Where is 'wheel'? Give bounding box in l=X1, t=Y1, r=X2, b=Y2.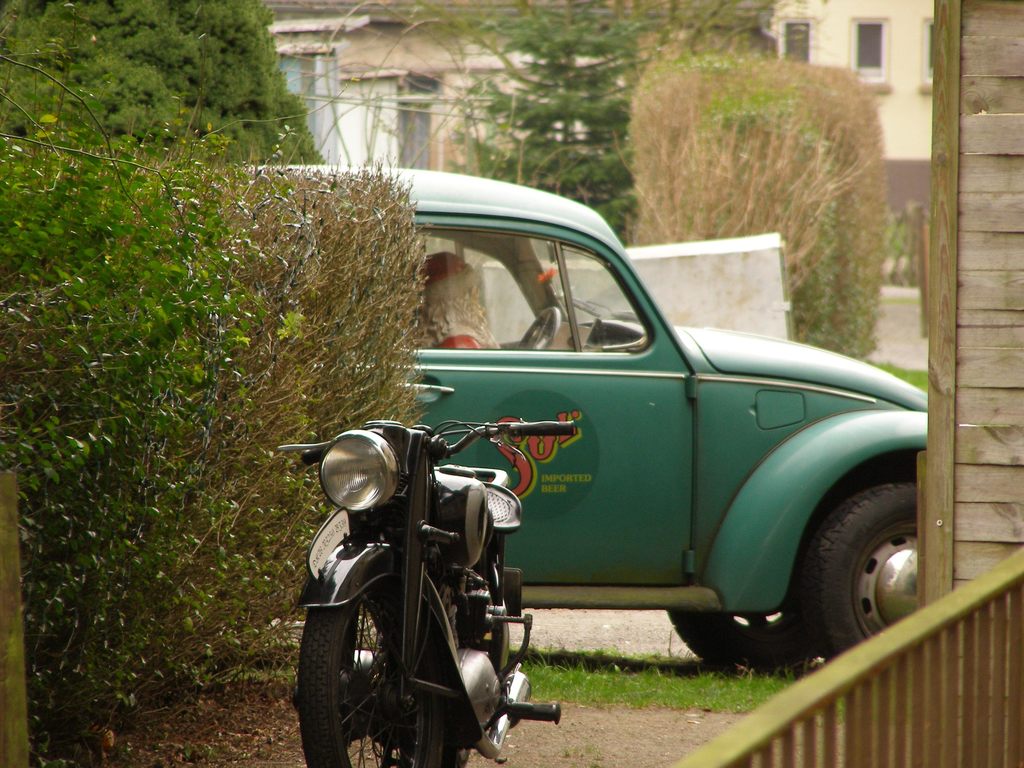
l=774, t=481, r=929, b=653.
